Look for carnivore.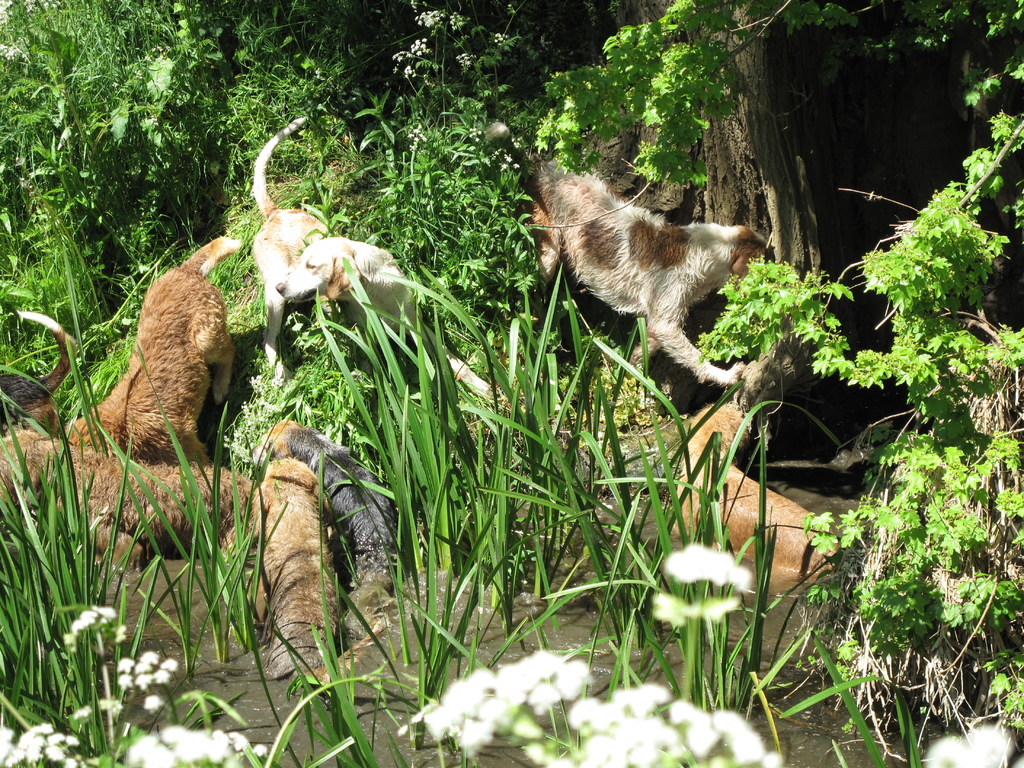
Found: 1, 311, 85, 441.
